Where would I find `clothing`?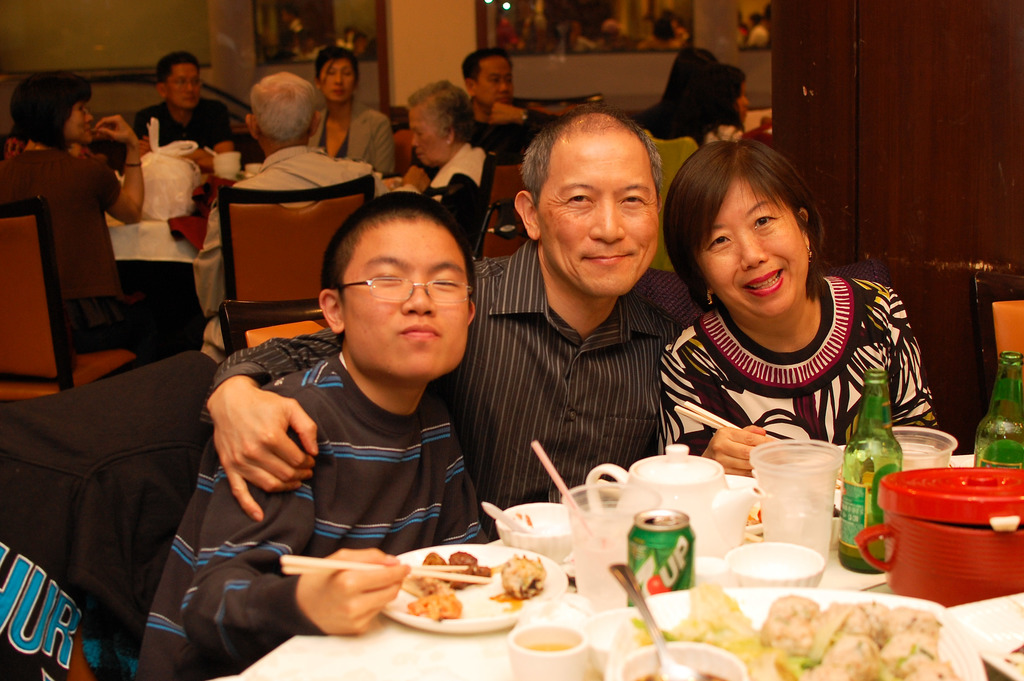
At [x1=670, y1=270, x2=944, y2=456].
